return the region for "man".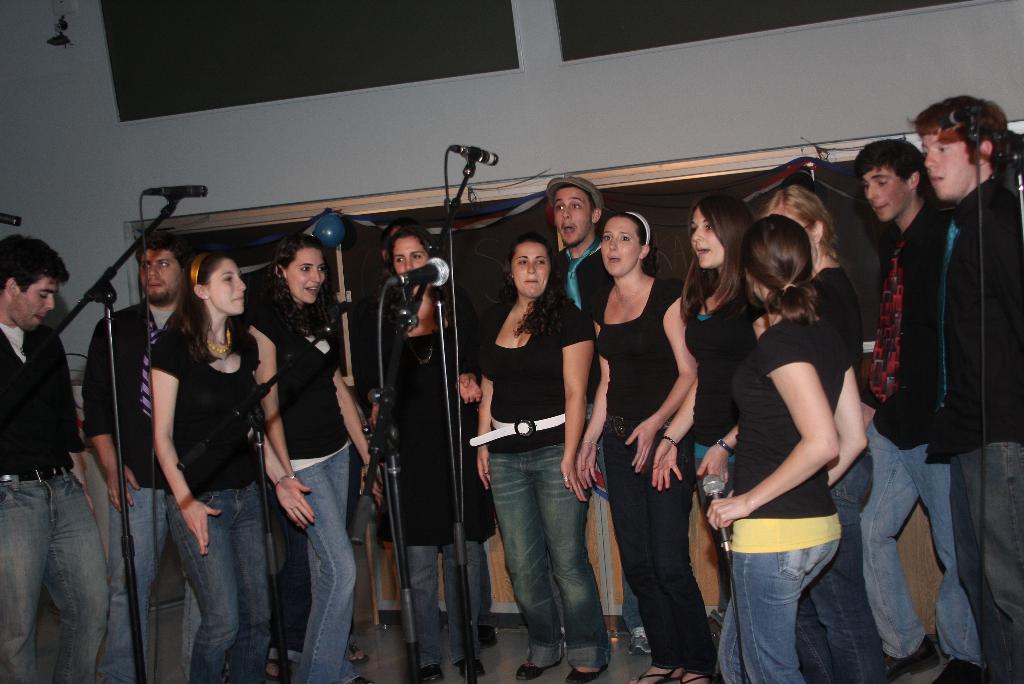
[556, 175, 652, 657].
